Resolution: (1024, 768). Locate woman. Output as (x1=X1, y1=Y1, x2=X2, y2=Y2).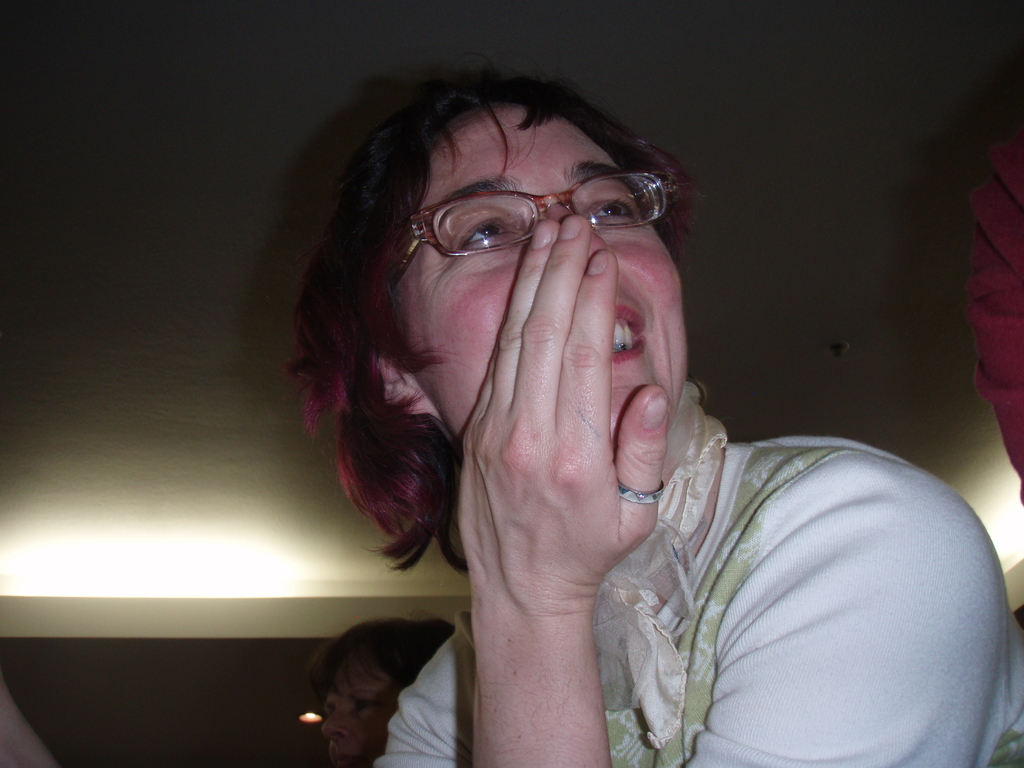
(x1=260, y1=54, x2=1023, y2=767).
